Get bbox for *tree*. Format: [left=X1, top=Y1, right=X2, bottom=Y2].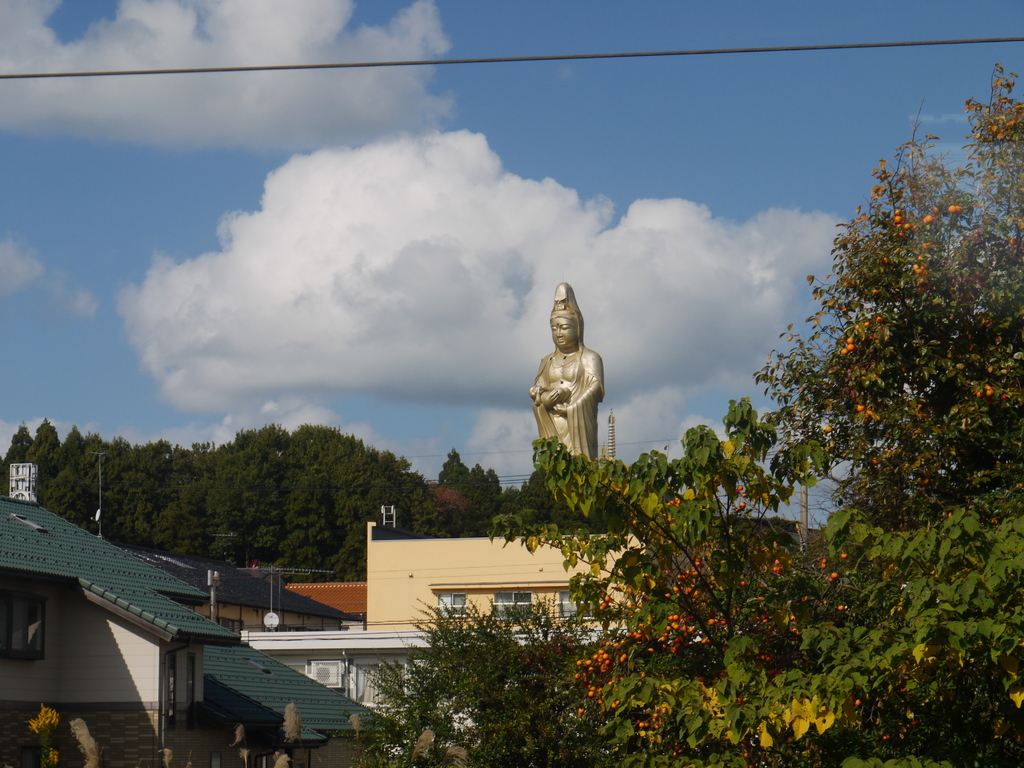
[left=481, top=371, right=1023, bottom=767].
